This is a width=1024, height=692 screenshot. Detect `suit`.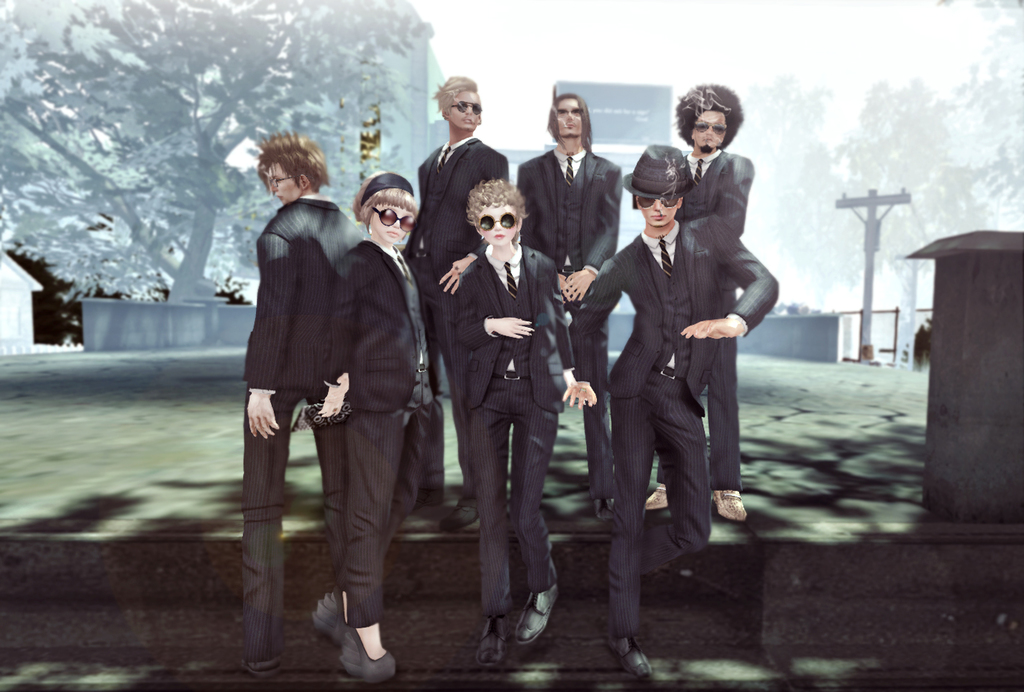
{"x1": 440, "y1": 170, "x2": 583, "y2": 637}.
